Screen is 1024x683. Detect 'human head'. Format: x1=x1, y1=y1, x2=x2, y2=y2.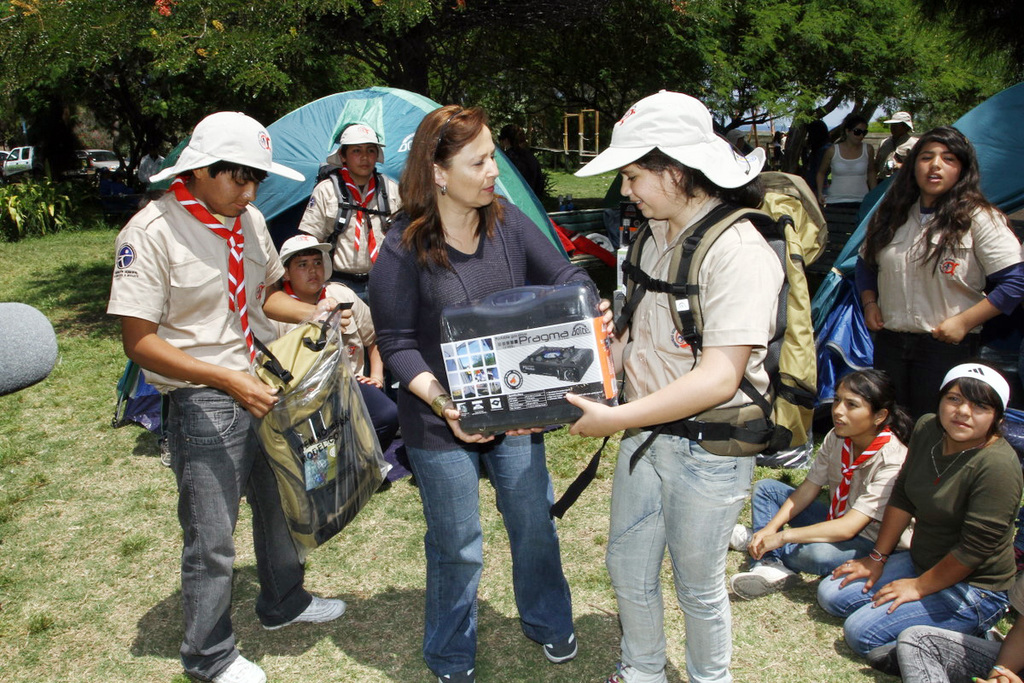
x1=910, y1=126, x2=975, y2=193.
